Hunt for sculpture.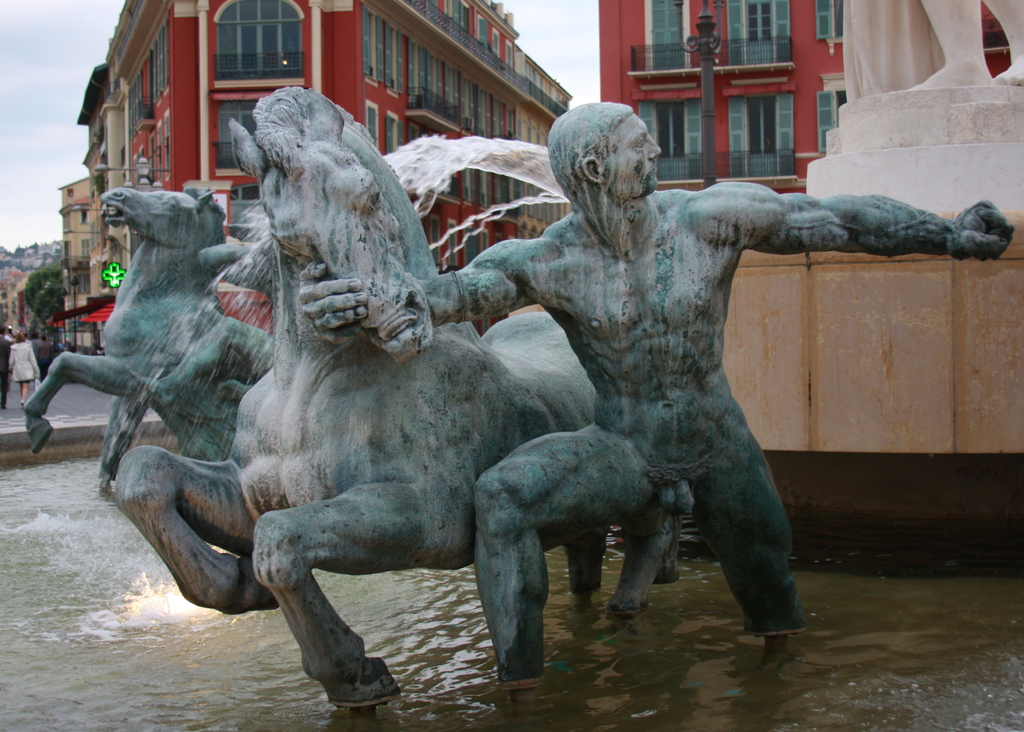
Hunted down at {"left": 22, "top": 178, "right": 359, "bottom": 502}.
